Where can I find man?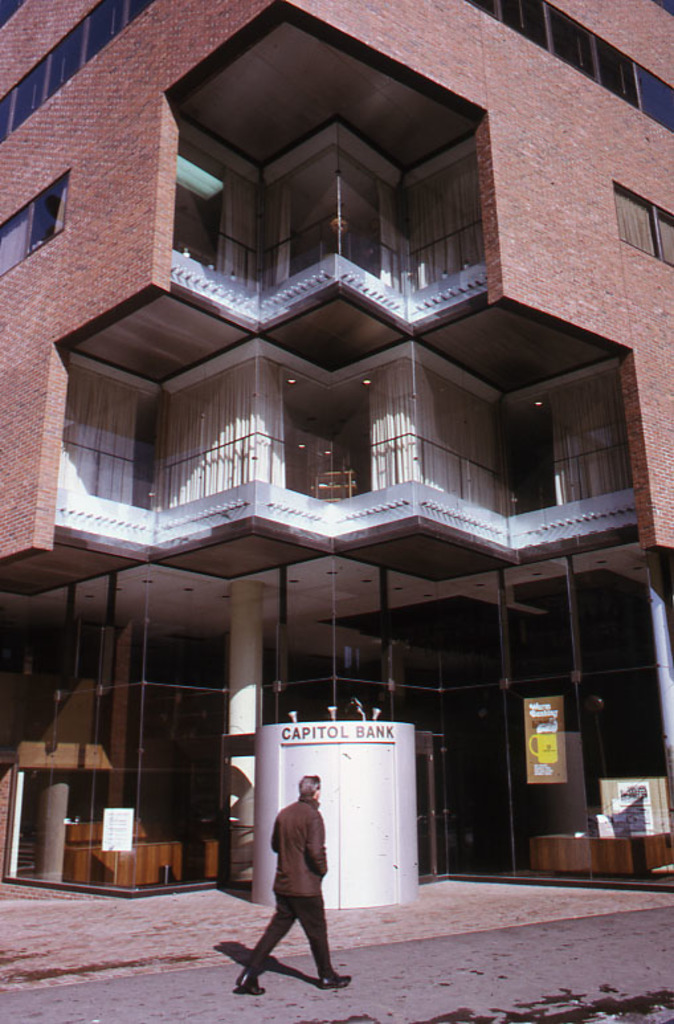
You can find it at (left=228, top=774, right=365, bottom=986).
